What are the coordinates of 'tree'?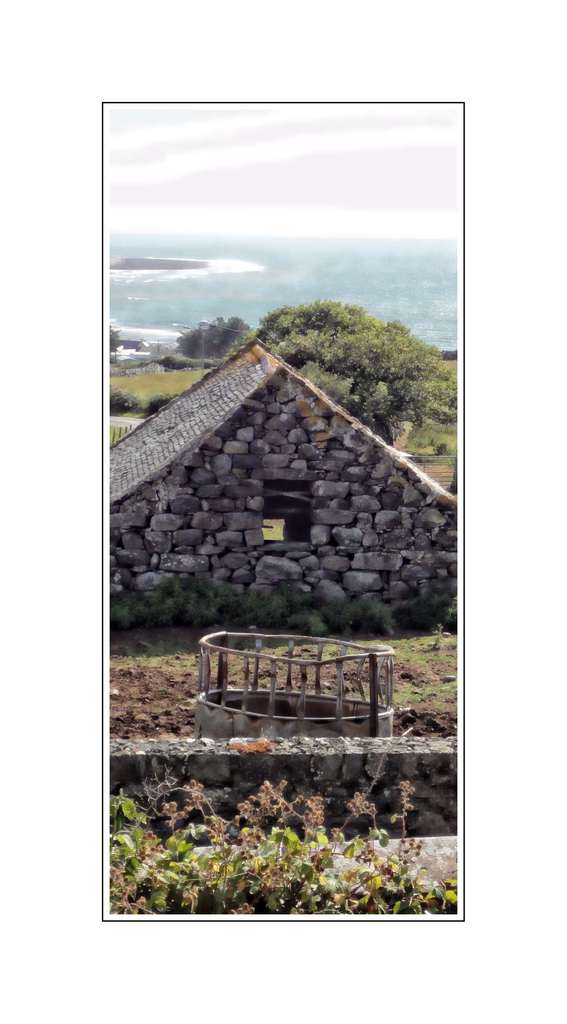
box=[257, 287, 448, 399].
